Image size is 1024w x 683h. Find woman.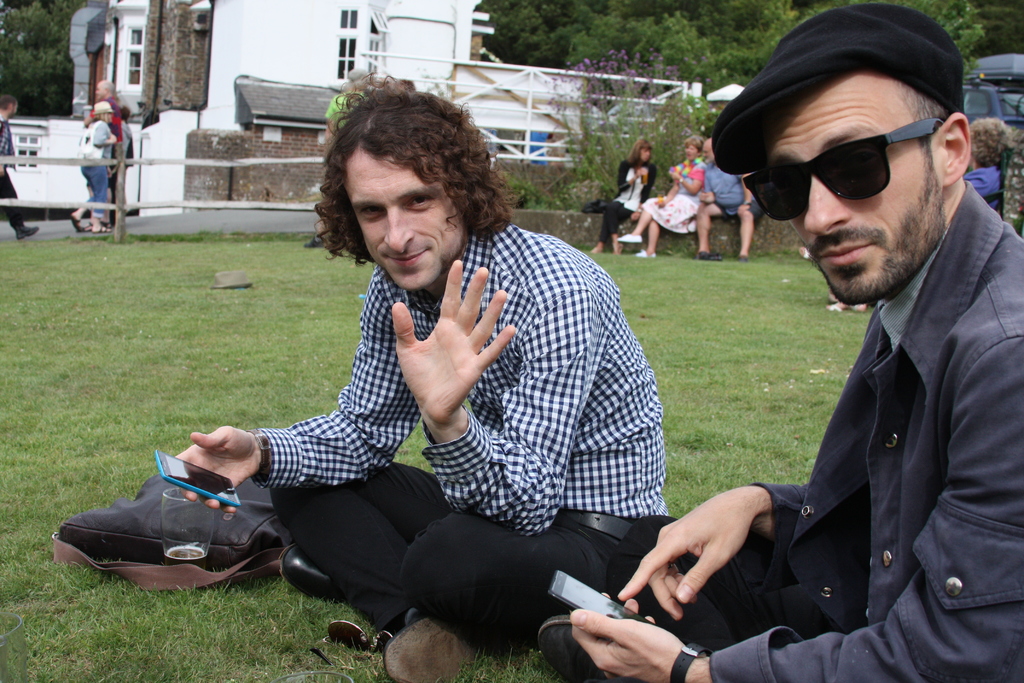
<bbox>71, 99, 116, 236</bbox>.
